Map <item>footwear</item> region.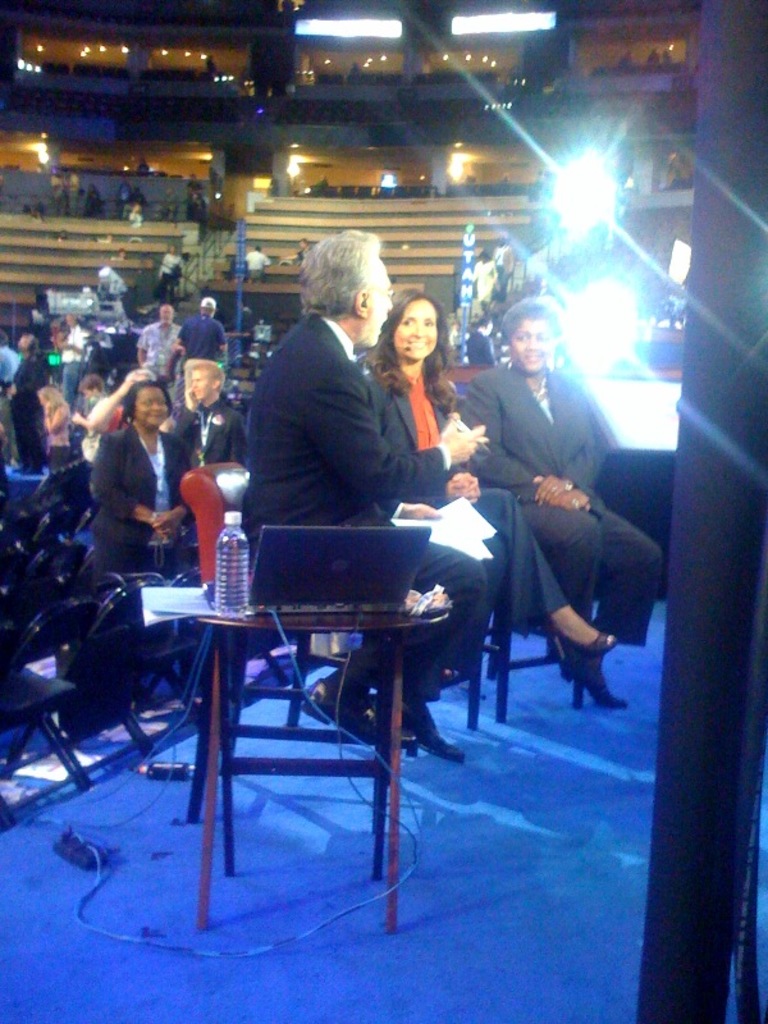
Mapped to (left=311, top=676, right=384, bottom=742).
